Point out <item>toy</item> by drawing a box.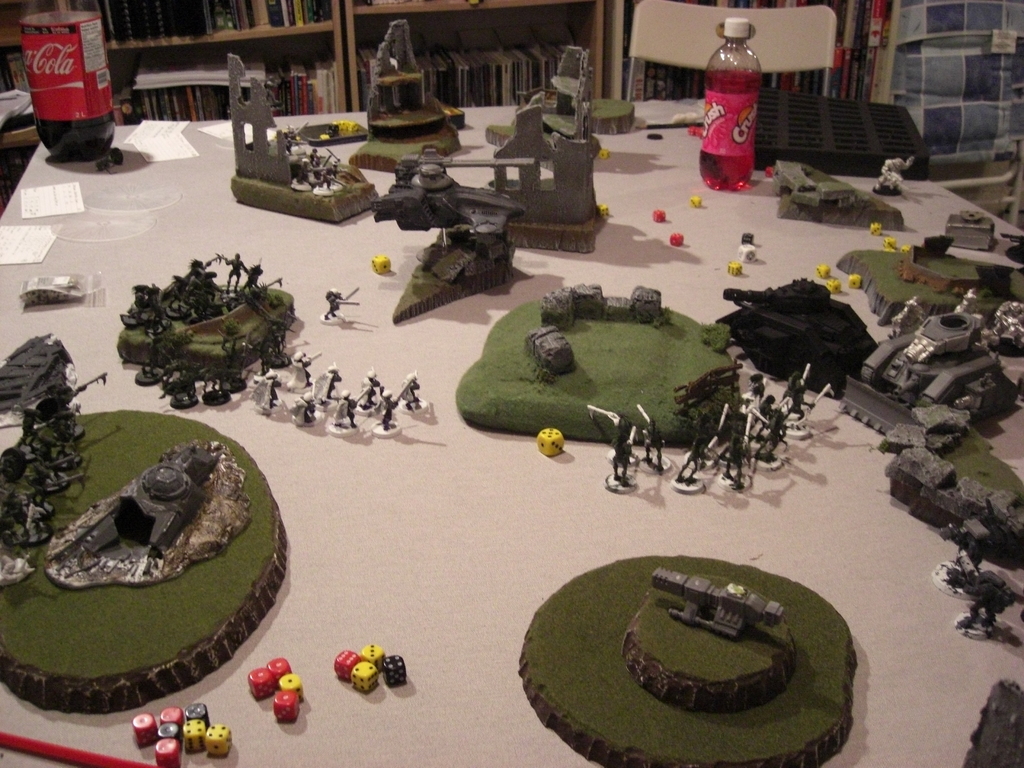
(772,158,904,231).
